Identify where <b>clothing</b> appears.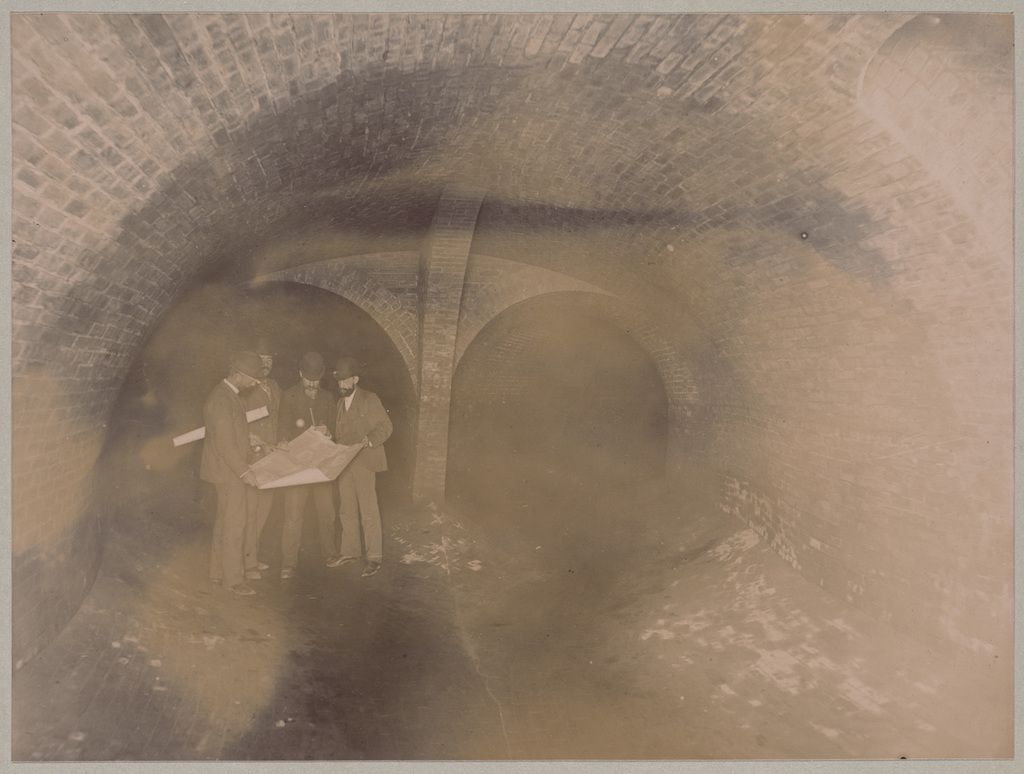
Appears at Rect(280, 379, 339, 571).
